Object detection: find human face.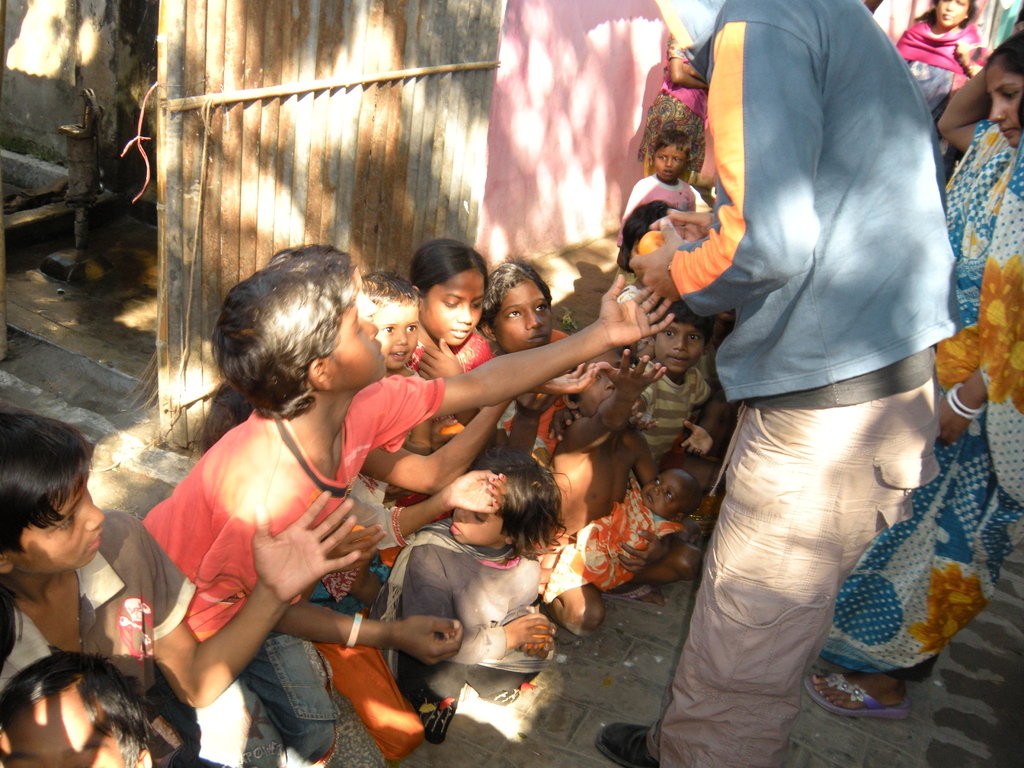
box=[934, 0, 968, 28].
